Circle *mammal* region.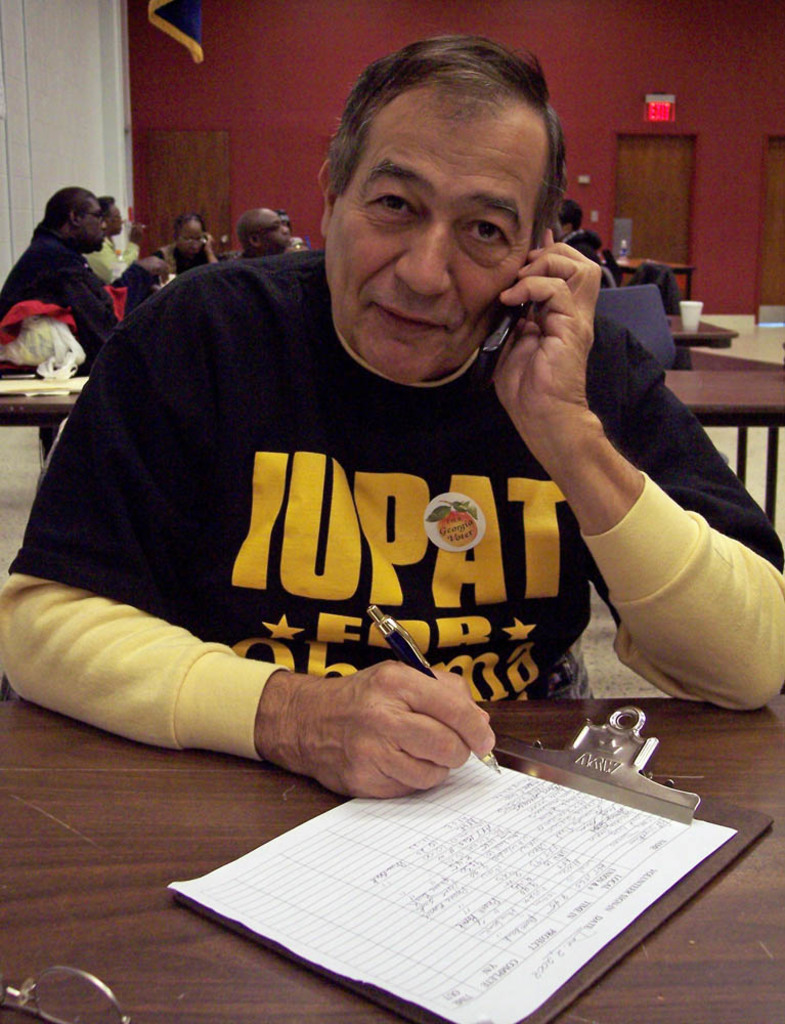
Region: 87 196 154 281.
